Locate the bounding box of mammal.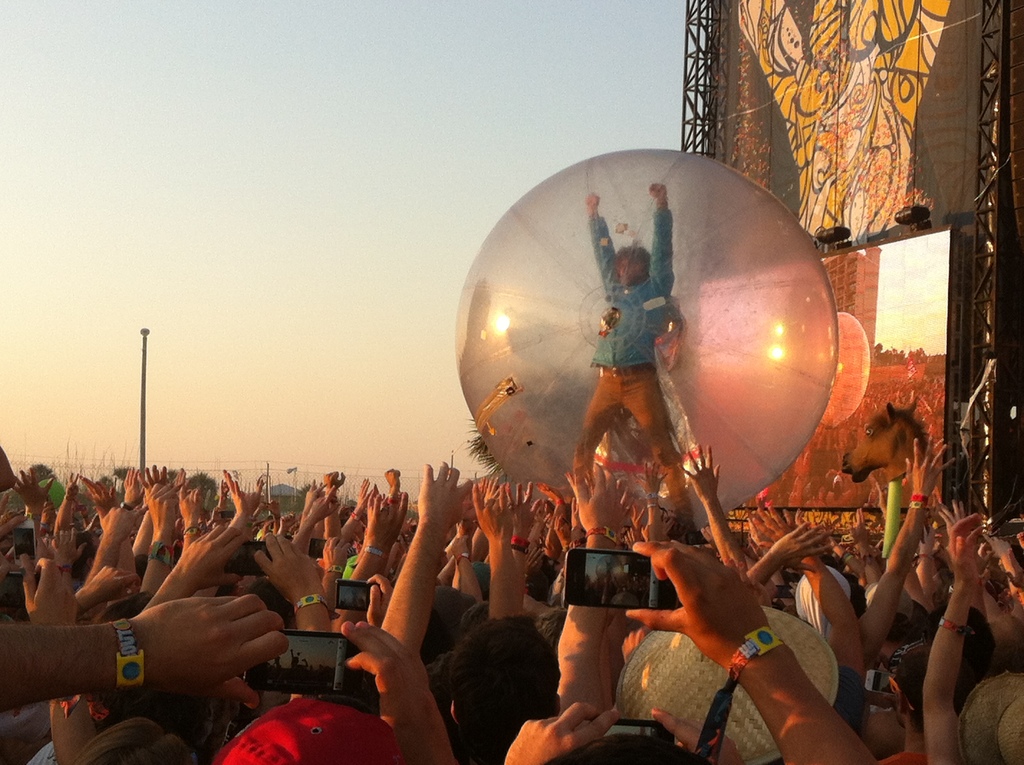
Bounding box: box(572, 181, 693, 534).
